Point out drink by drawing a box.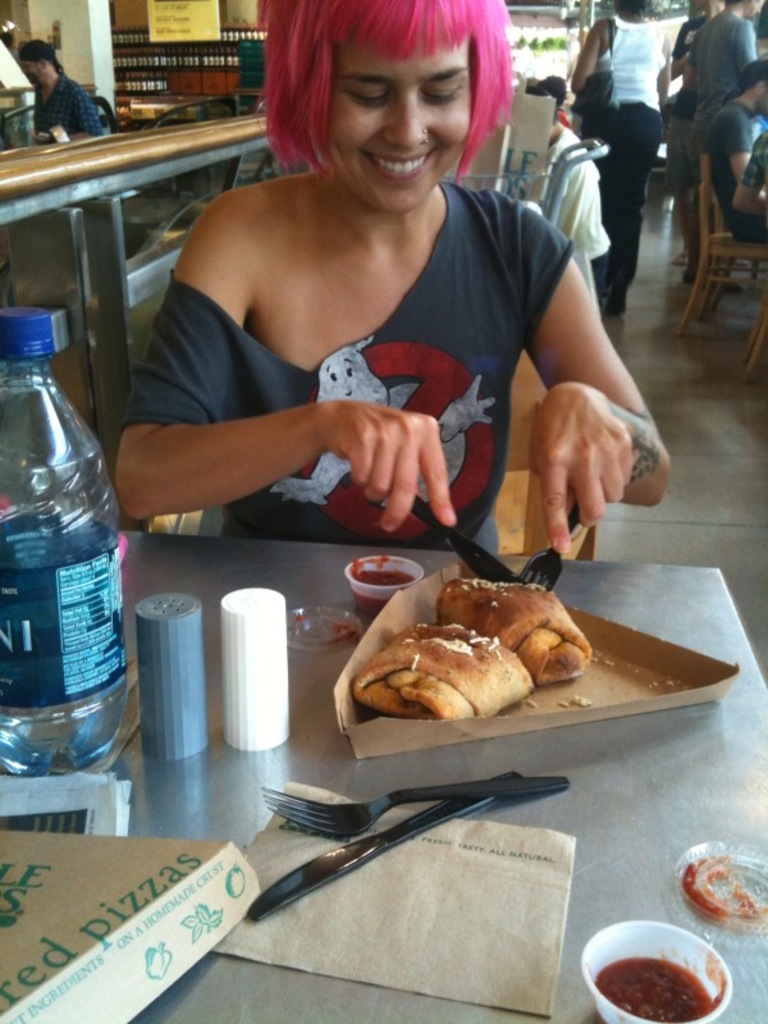
[0, 741, 119, 782].
